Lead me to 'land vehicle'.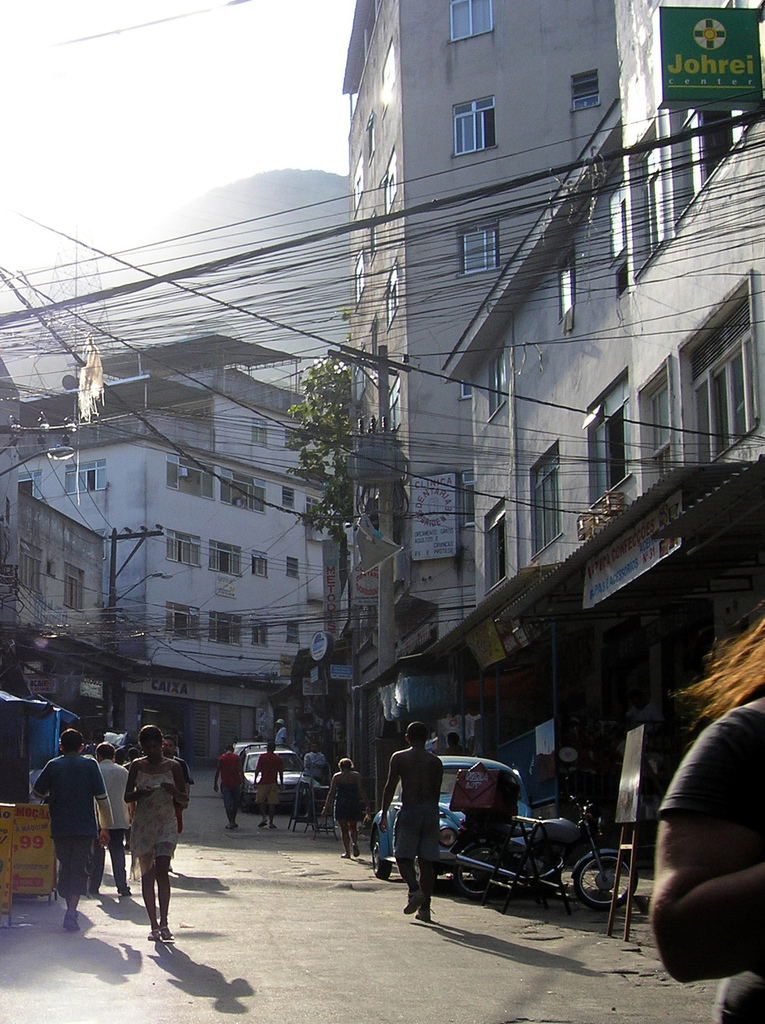
Lead to [left=230, top=739, right=266, bottom=758].
